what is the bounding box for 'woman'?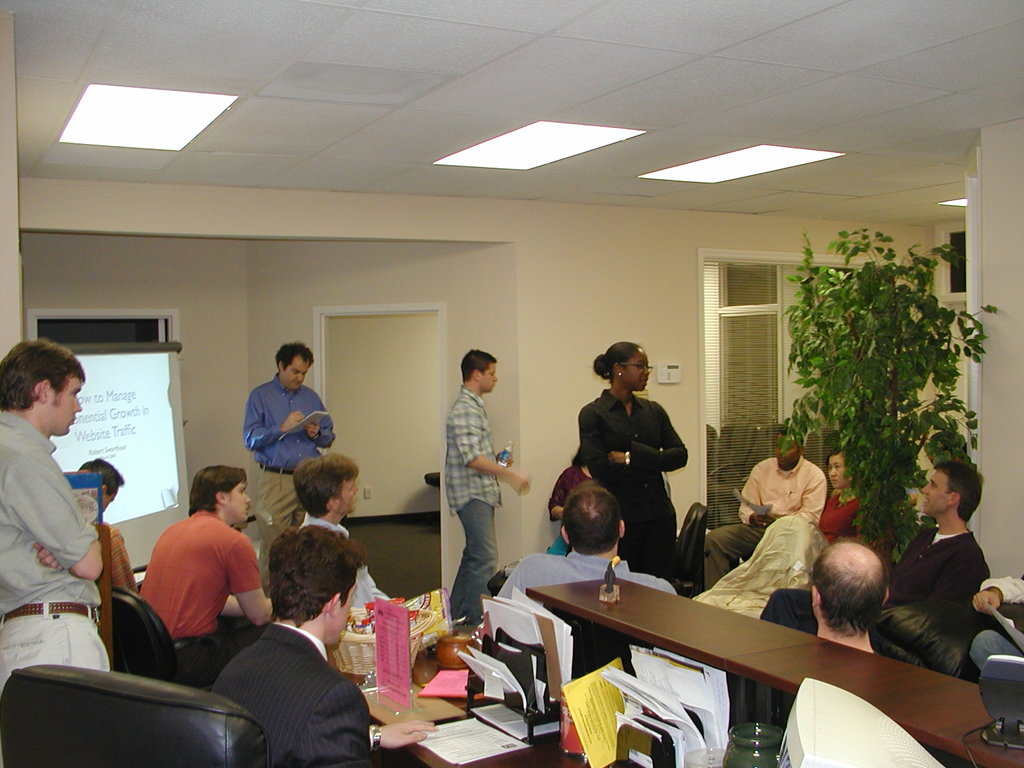
select_region(819, 447, 864, 548).
